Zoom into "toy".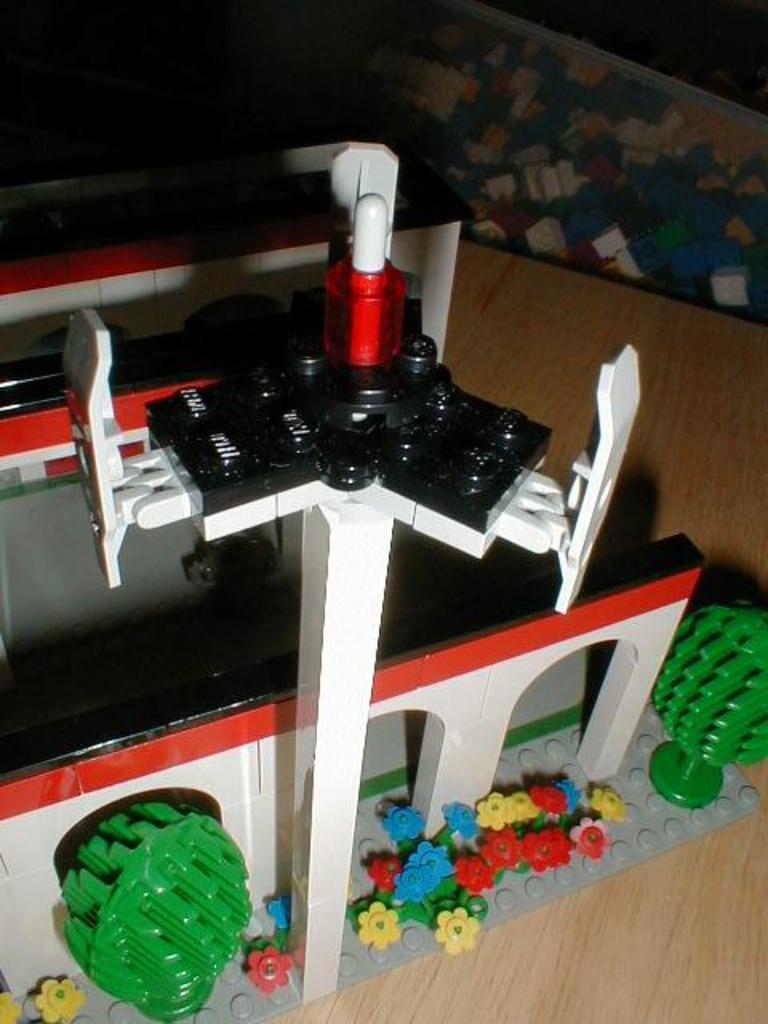
Zoom target: 38 774 254 1021.
